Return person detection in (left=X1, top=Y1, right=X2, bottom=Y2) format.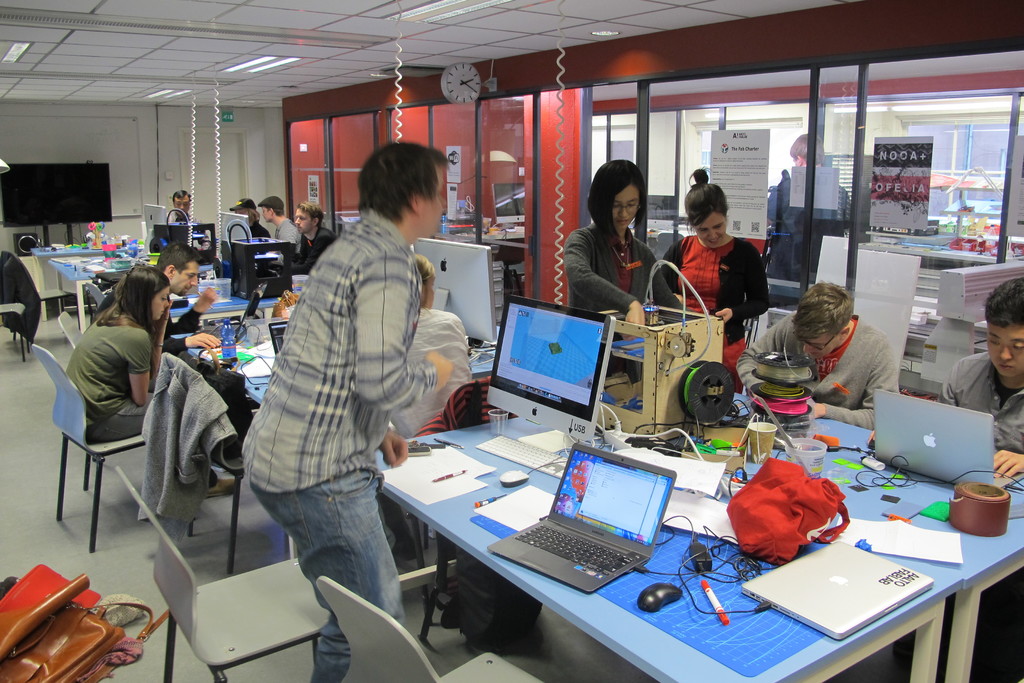
(left=292, top=197, right=340, bottom=276).
